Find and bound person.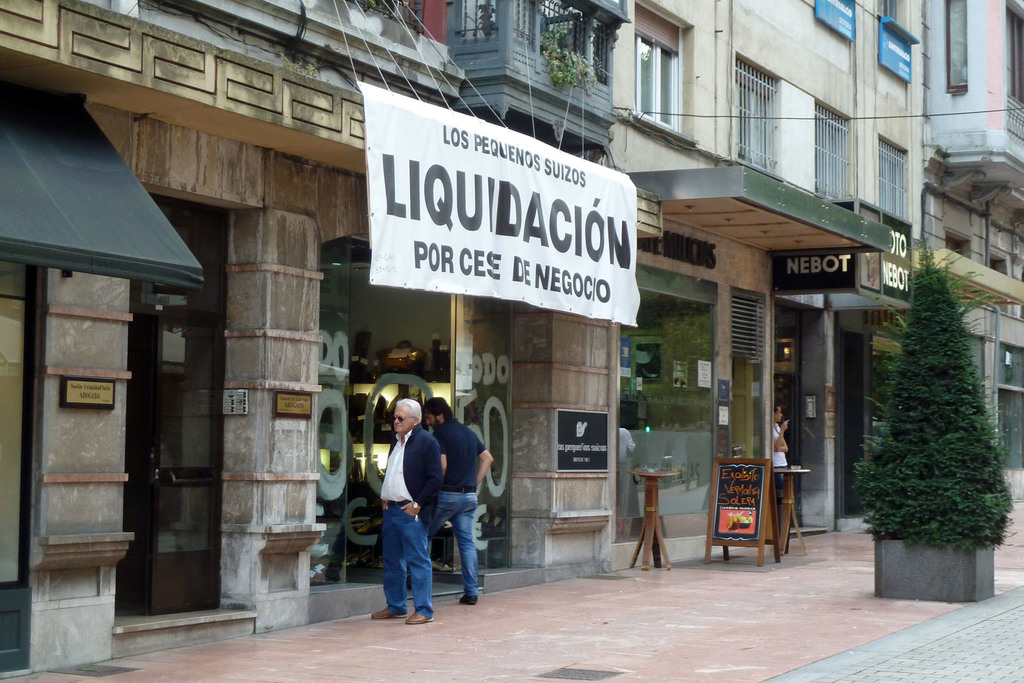
Bound: region(770, 400, 787, 496).
